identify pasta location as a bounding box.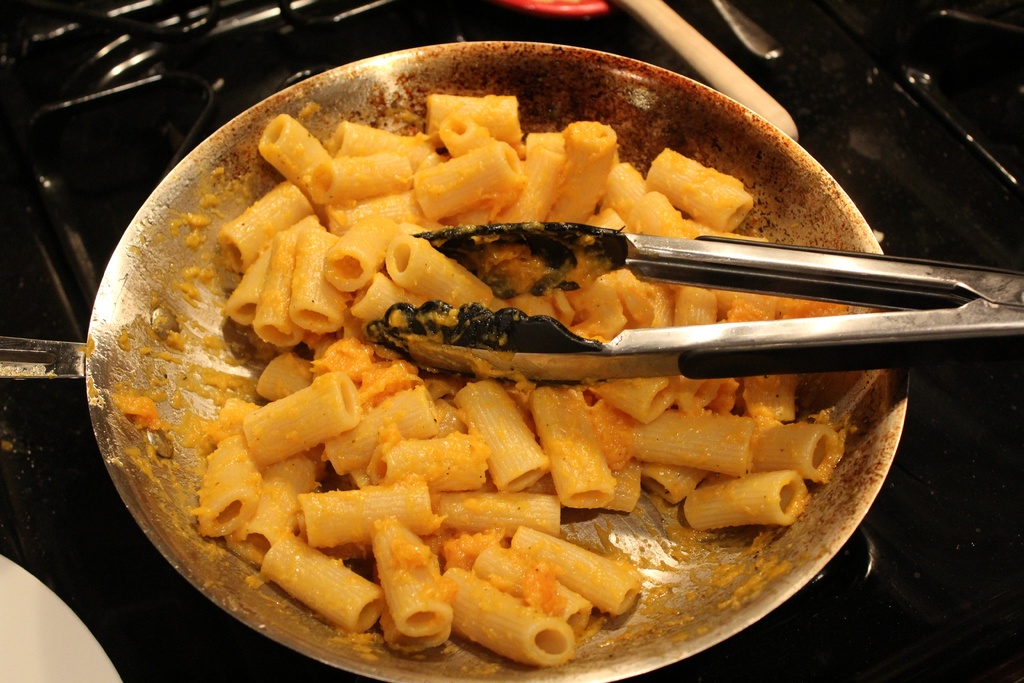
[left=144, top=103, right=909, bottom=639].
